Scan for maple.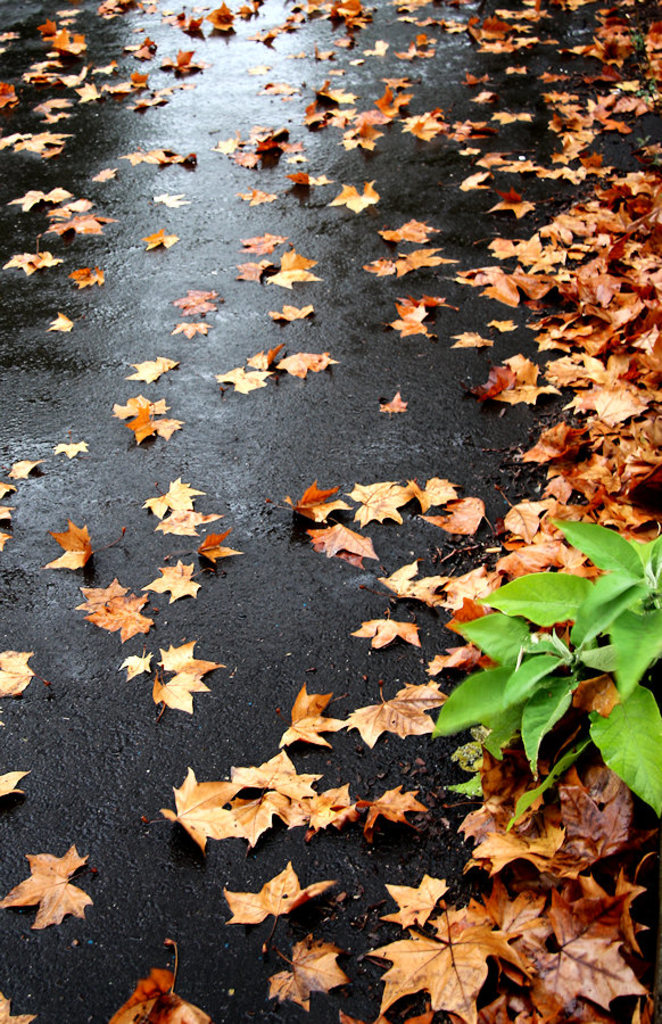
Scan result: 143 481 216 522.
